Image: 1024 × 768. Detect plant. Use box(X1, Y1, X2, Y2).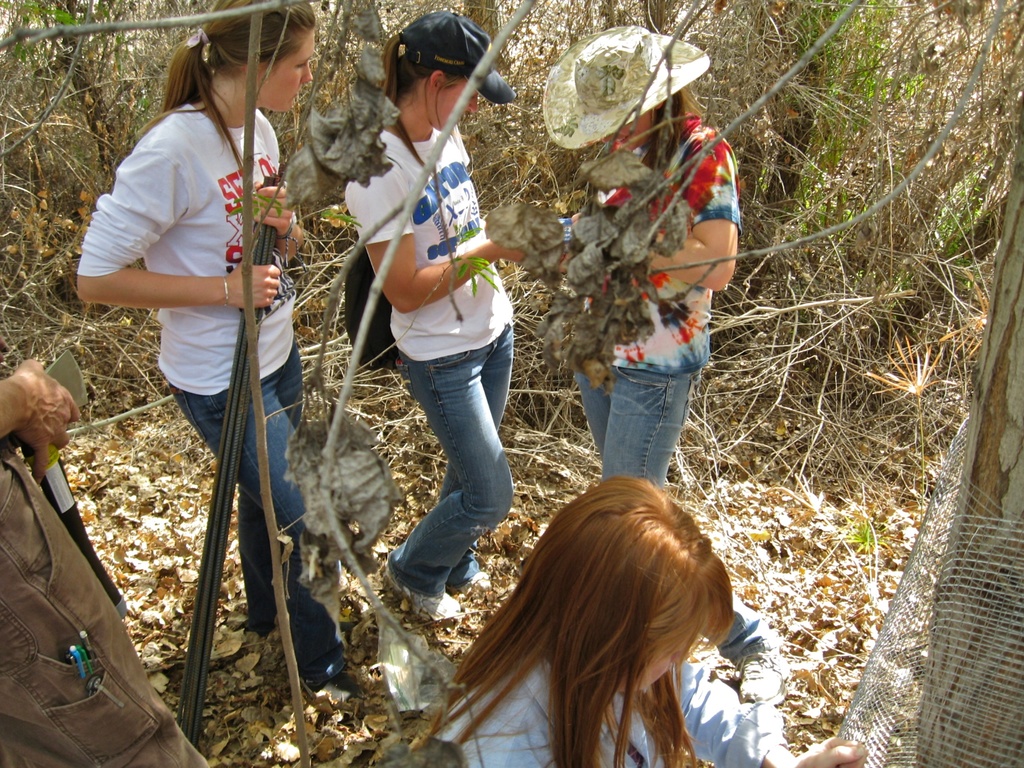
box(865, 335, 944, 529).
